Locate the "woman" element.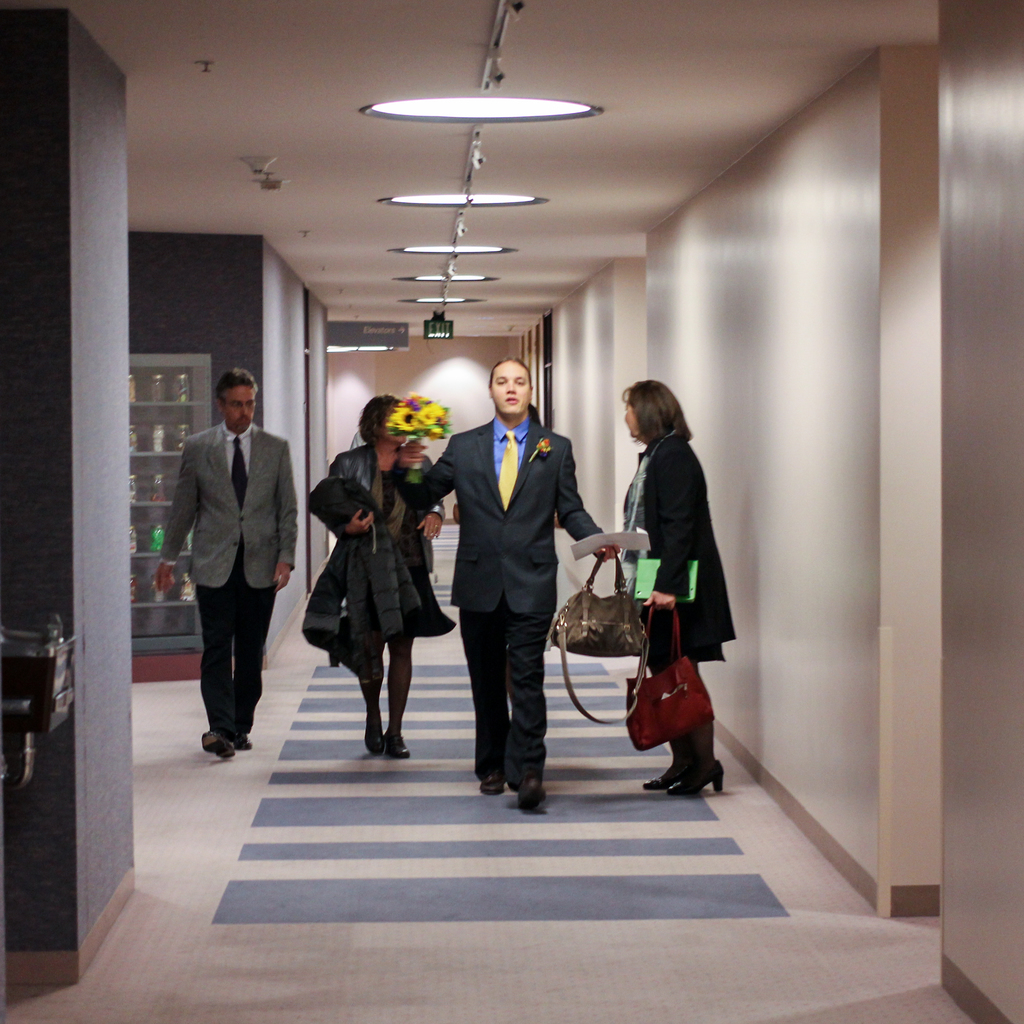
Element bbox: detection(616, 365, 748, 815).
